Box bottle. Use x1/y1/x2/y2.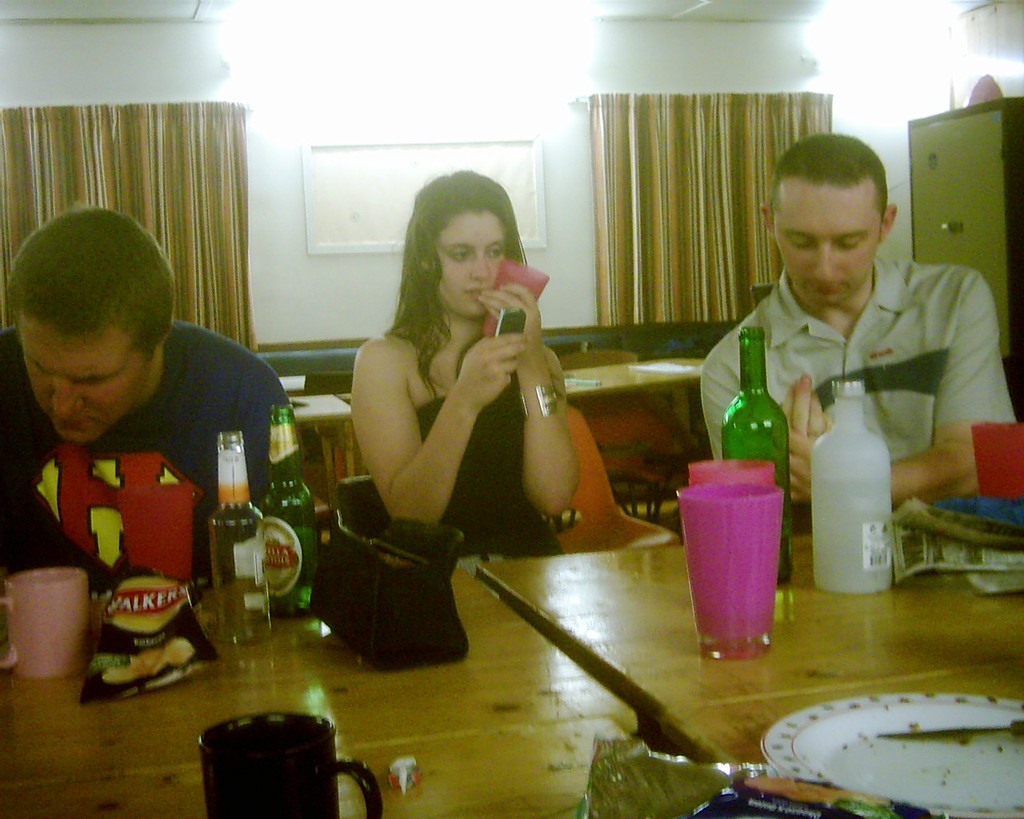
708/326/805/589.
